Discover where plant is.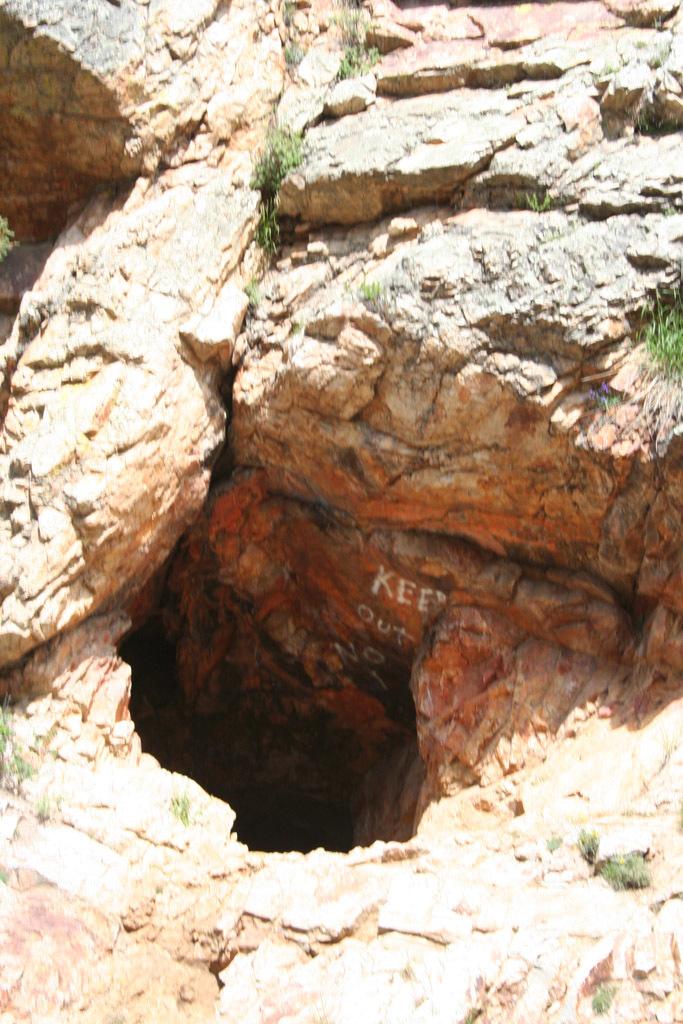
Discovered at [36, 801, 52, 831].
